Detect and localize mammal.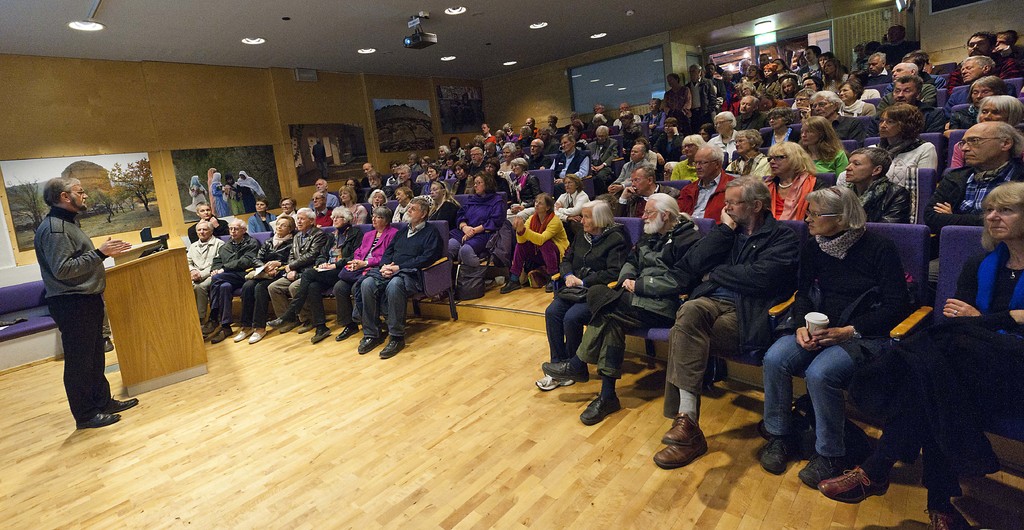
Localized at rect(232, 214, 298, 343).
